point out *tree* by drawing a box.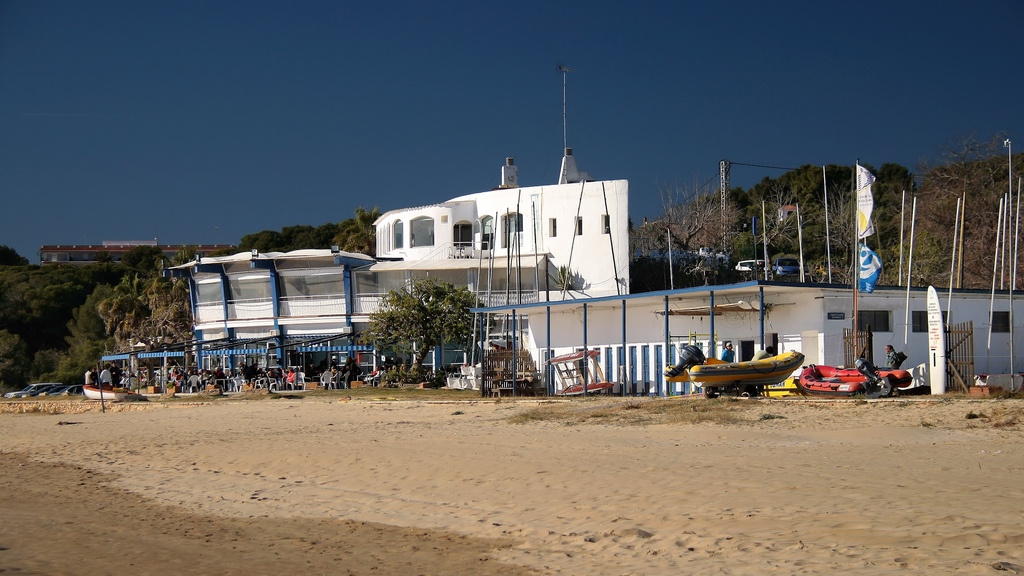
380/272/468/354.
